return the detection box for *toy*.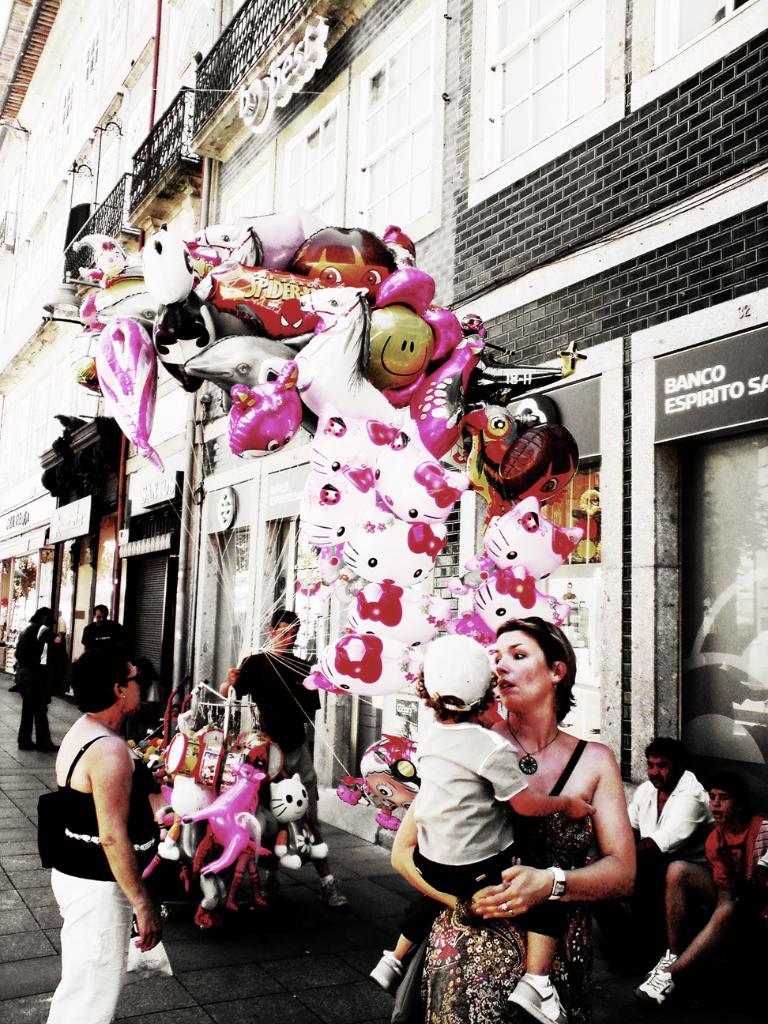
select_region(471, 498, 593, 582).
